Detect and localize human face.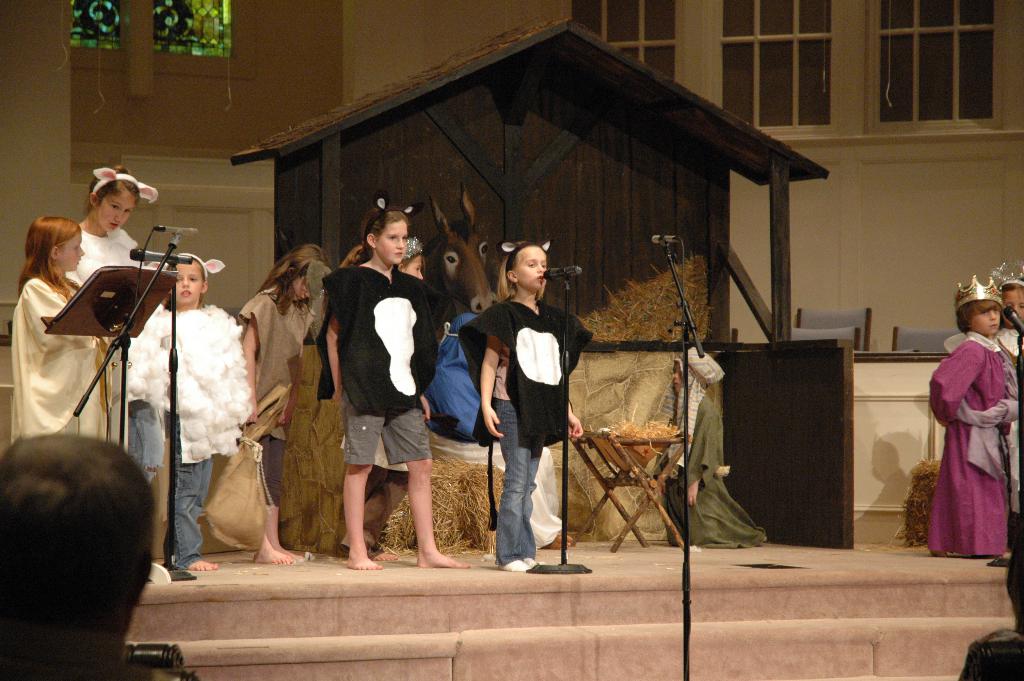
Localized at box(975, 306, 1001, 333).
